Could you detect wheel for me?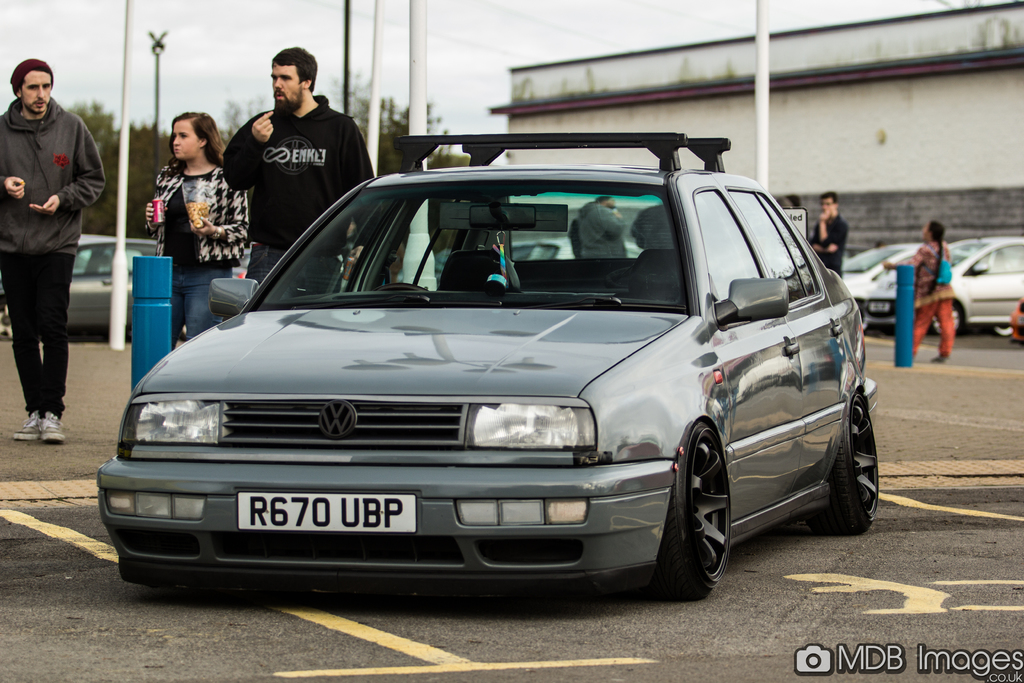
Detection result: l=935, t=306, r=964, b=336.
